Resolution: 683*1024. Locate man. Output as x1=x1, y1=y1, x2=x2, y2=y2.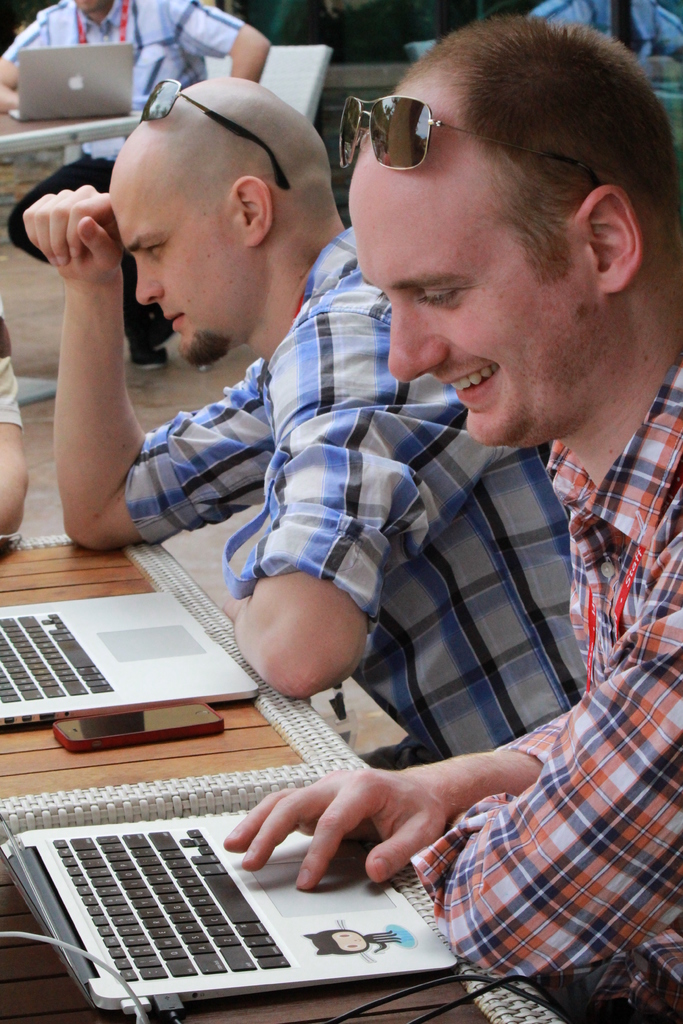
x1=228, y1=17, x2=682, y2=1023.
